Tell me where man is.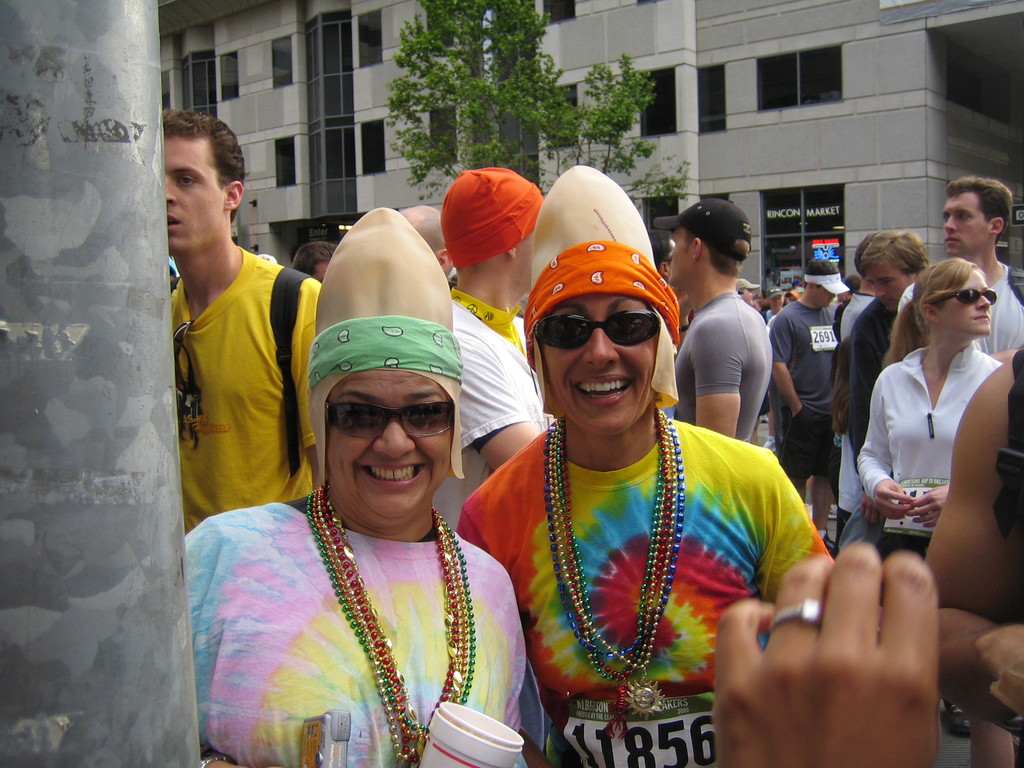
man is at 156, 124, 325, 600.
